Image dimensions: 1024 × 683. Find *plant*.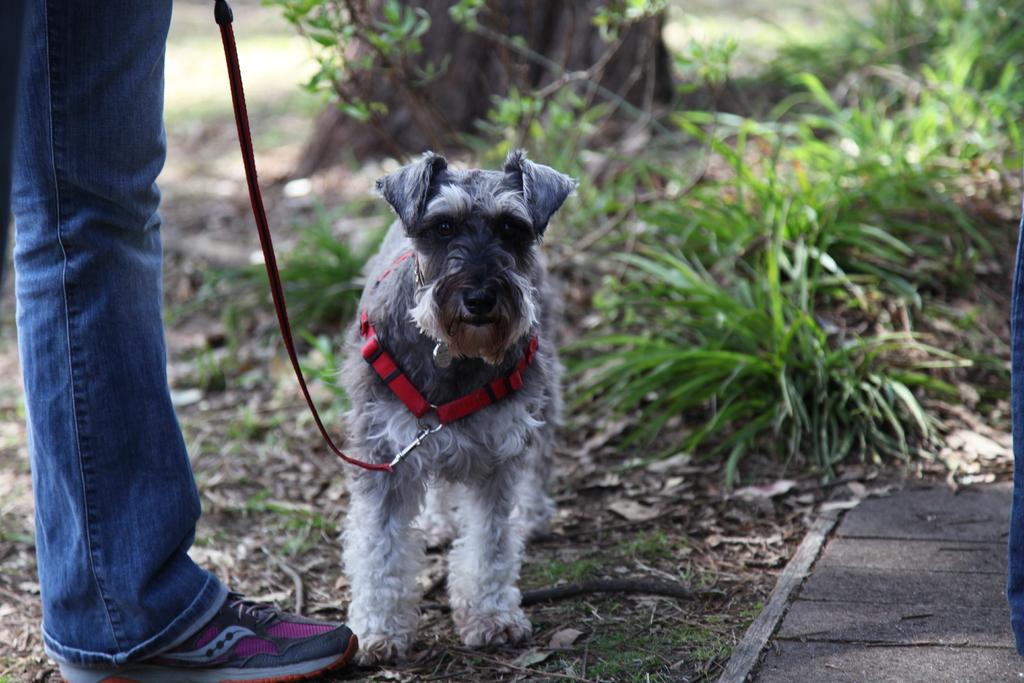
[184,256,236,353].
